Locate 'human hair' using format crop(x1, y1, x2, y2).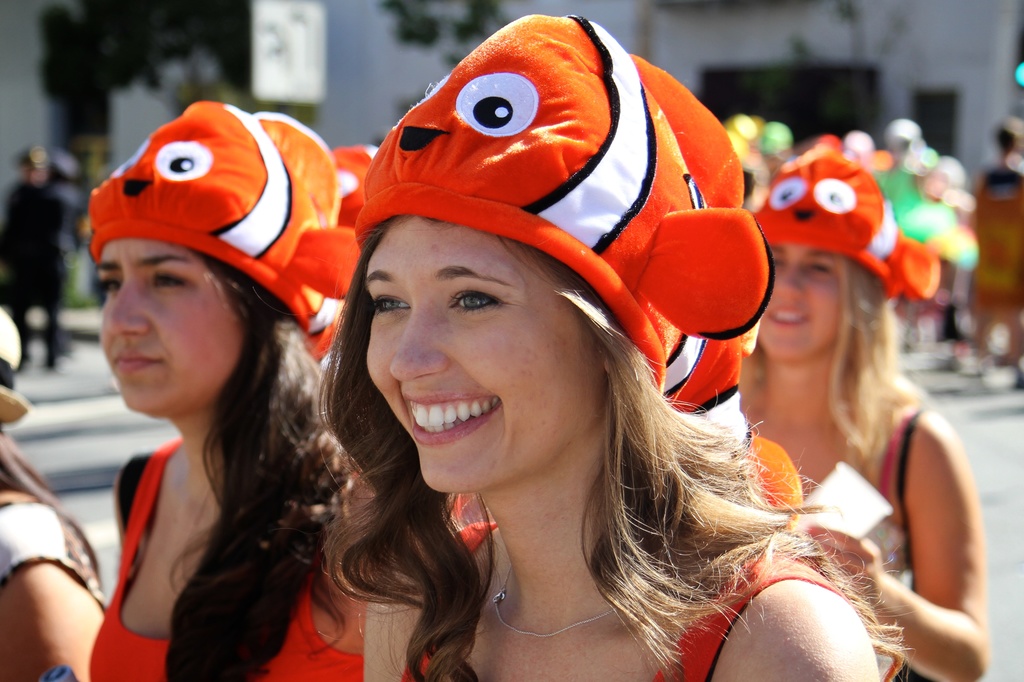
crop(311, 88, 814, 644).
